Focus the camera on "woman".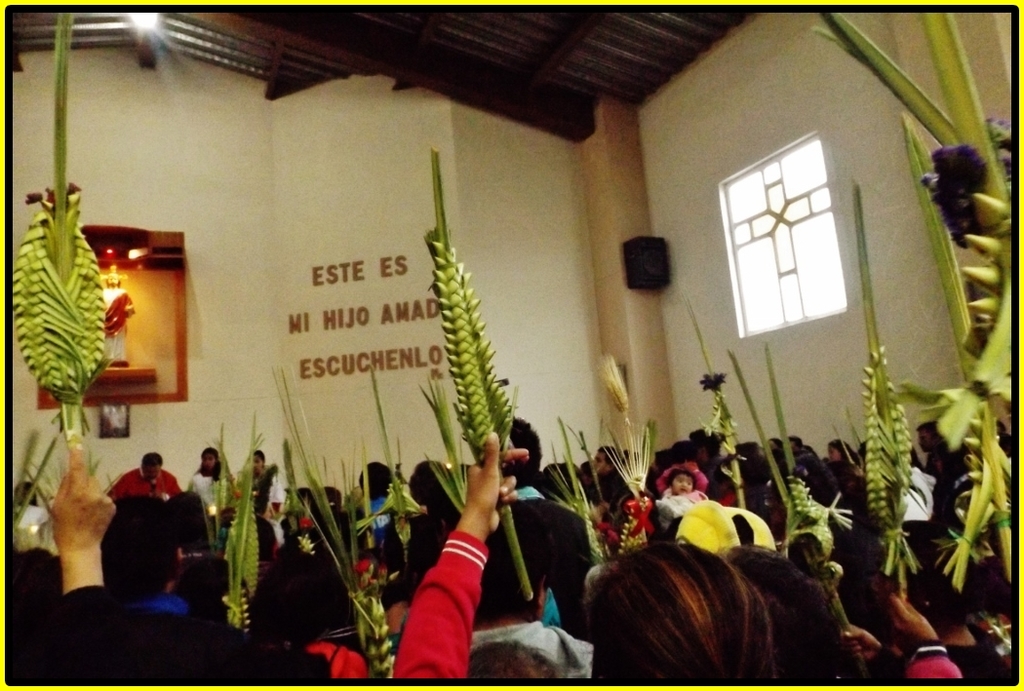
Focus region: bbox(242, 525, 368, 678).
